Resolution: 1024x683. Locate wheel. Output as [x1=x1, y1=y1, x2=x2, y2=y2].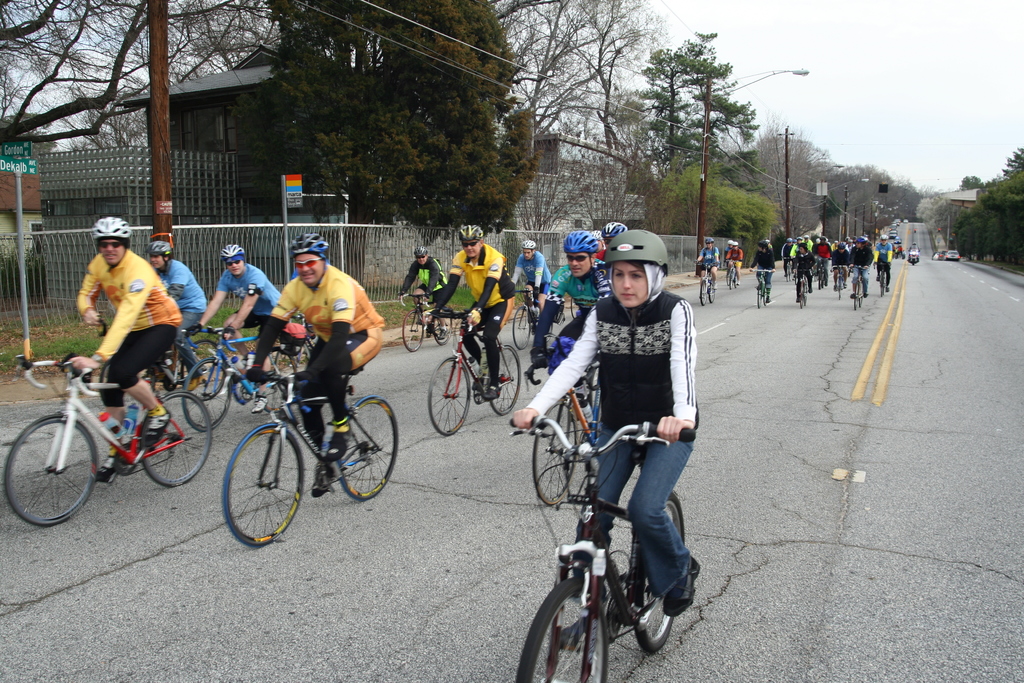
[x1=837, y1=277, x2=844, y2=297].
